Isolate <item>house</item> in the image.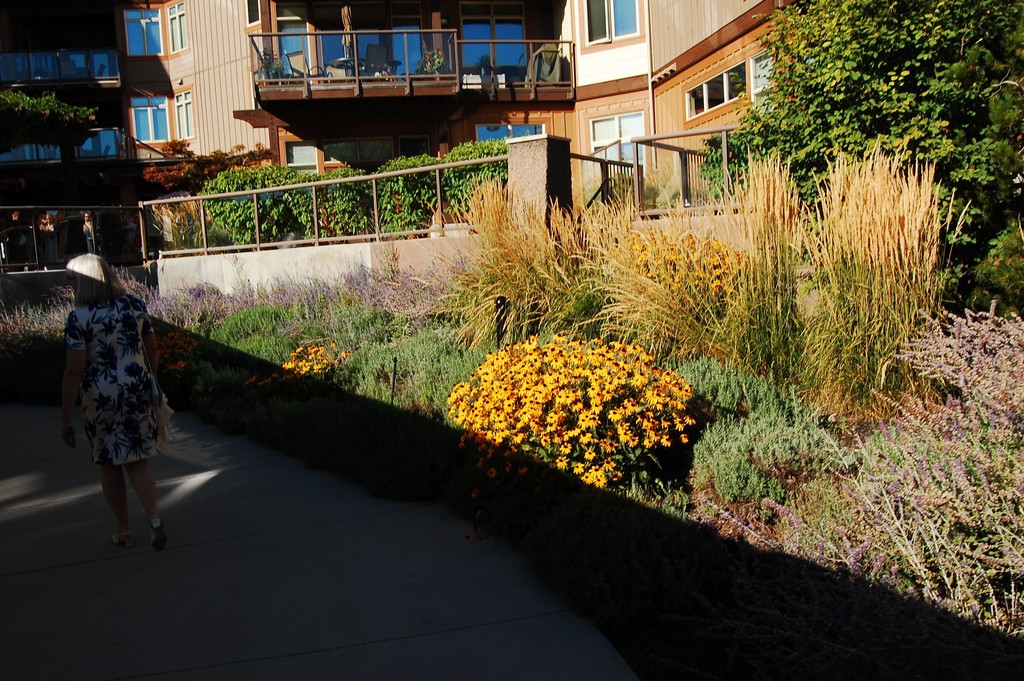
Isolated region: (111, 0, 835, 280).
